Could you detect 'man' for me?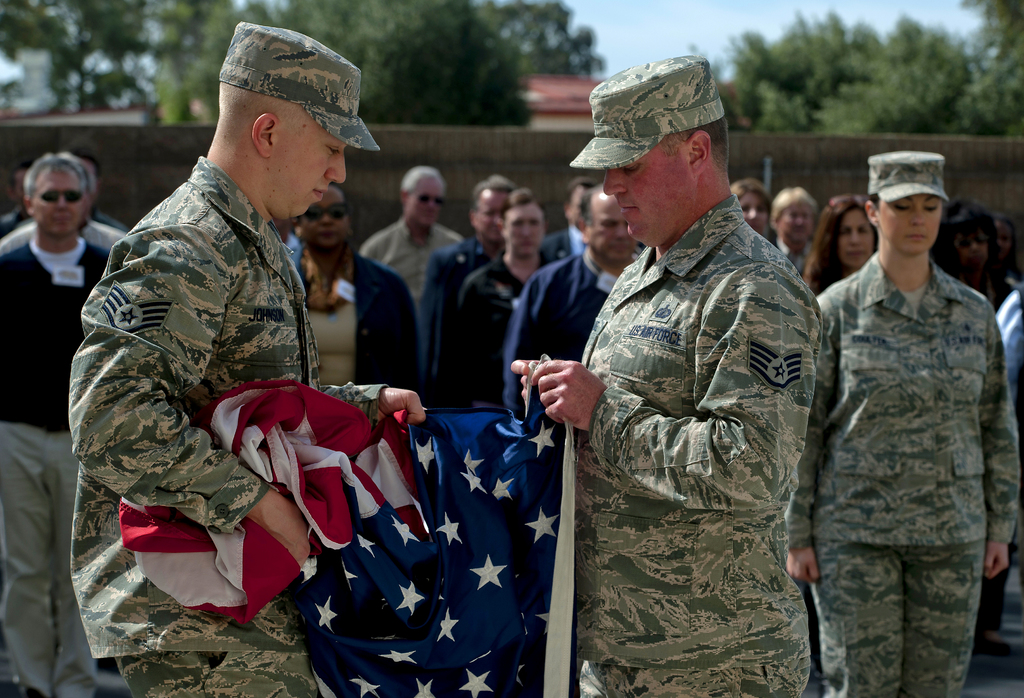
Detection result: bbox(63, 13, 436, 697).
